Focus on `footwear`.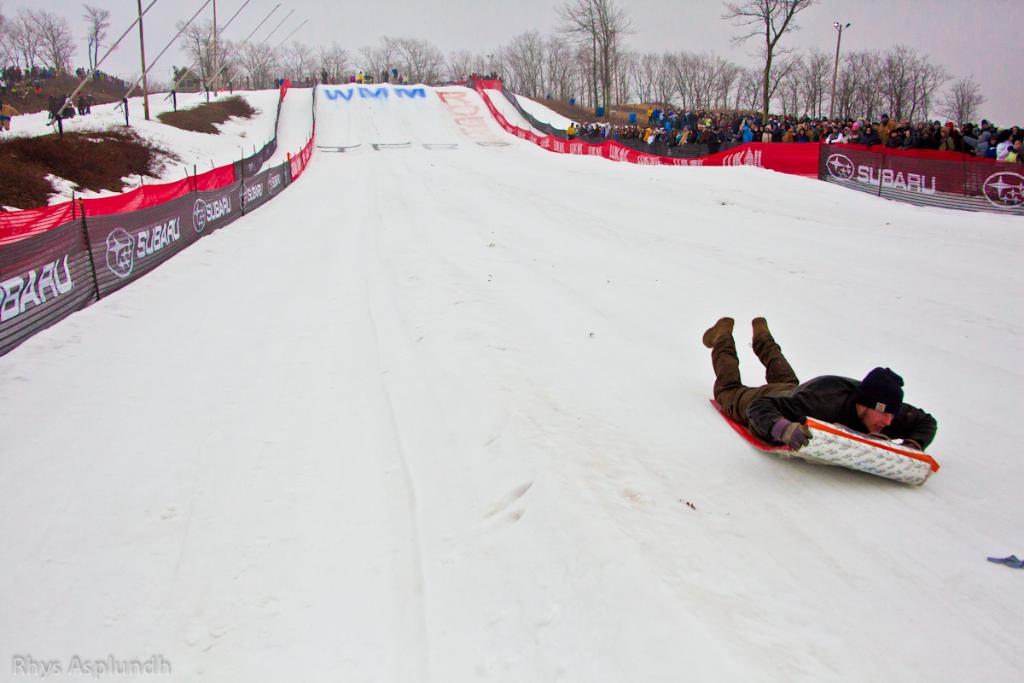
Focused at [699, 311, 731, 352].
